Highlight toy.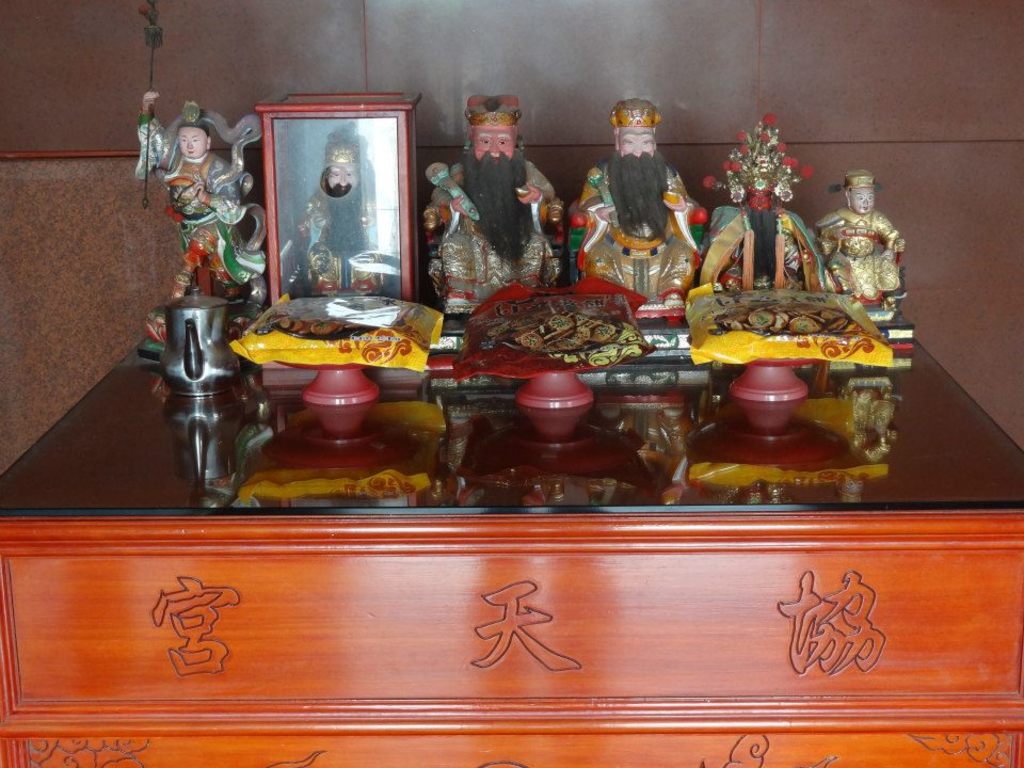
Highlighted region: bbox(692, 116, 838, 294).
